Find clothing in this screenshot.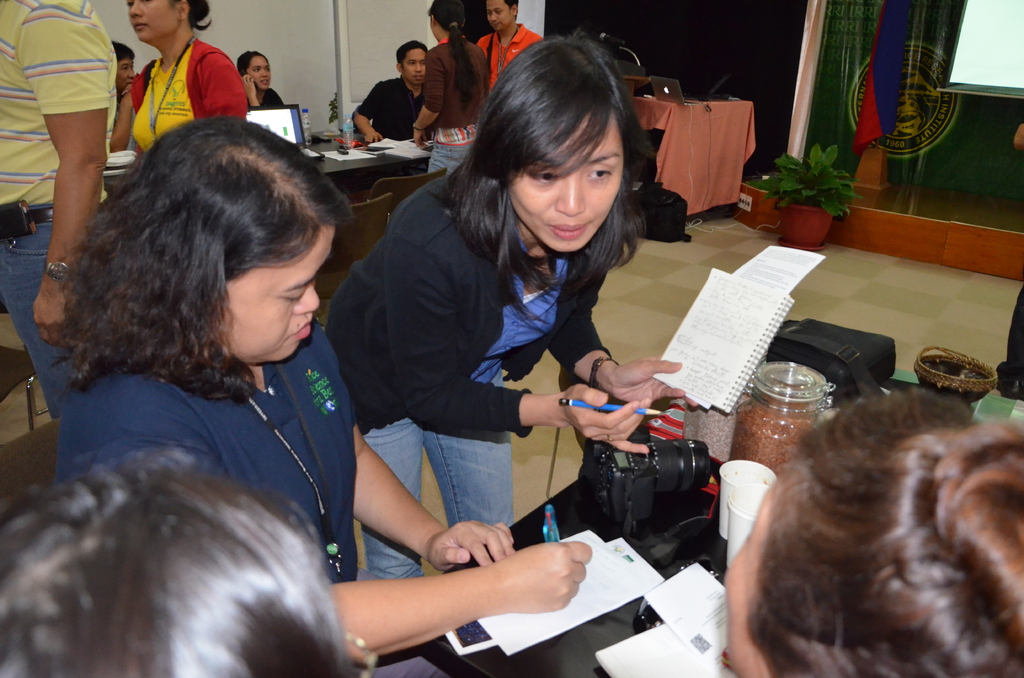
The bounding box for clothing is (323,168,607,593).
